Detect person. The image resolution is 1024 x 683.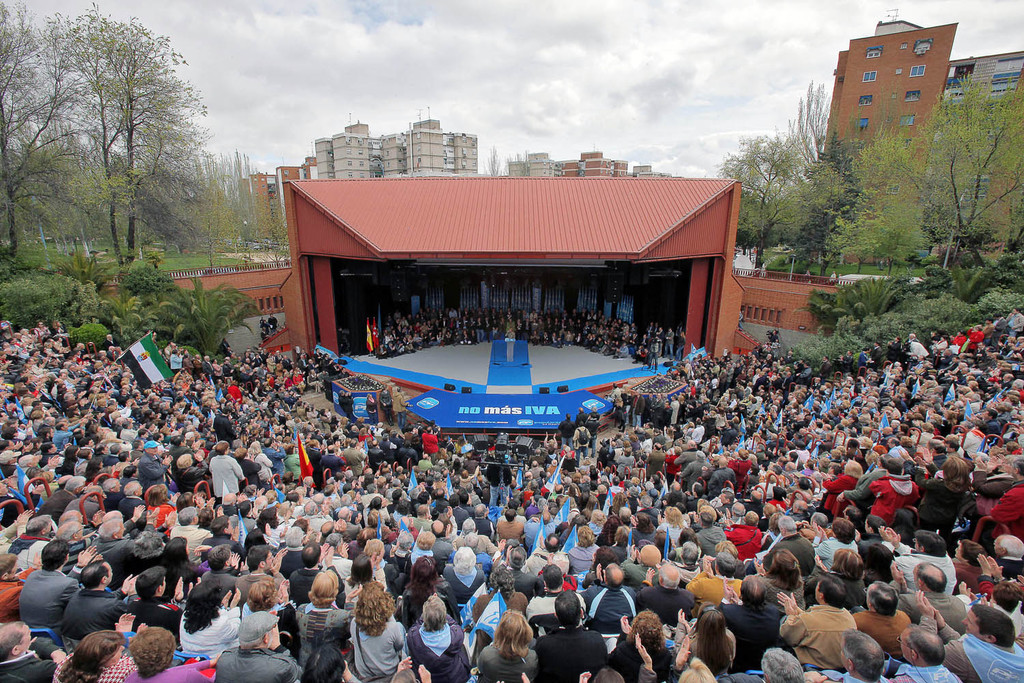
box(406, 600, 473, 682).
